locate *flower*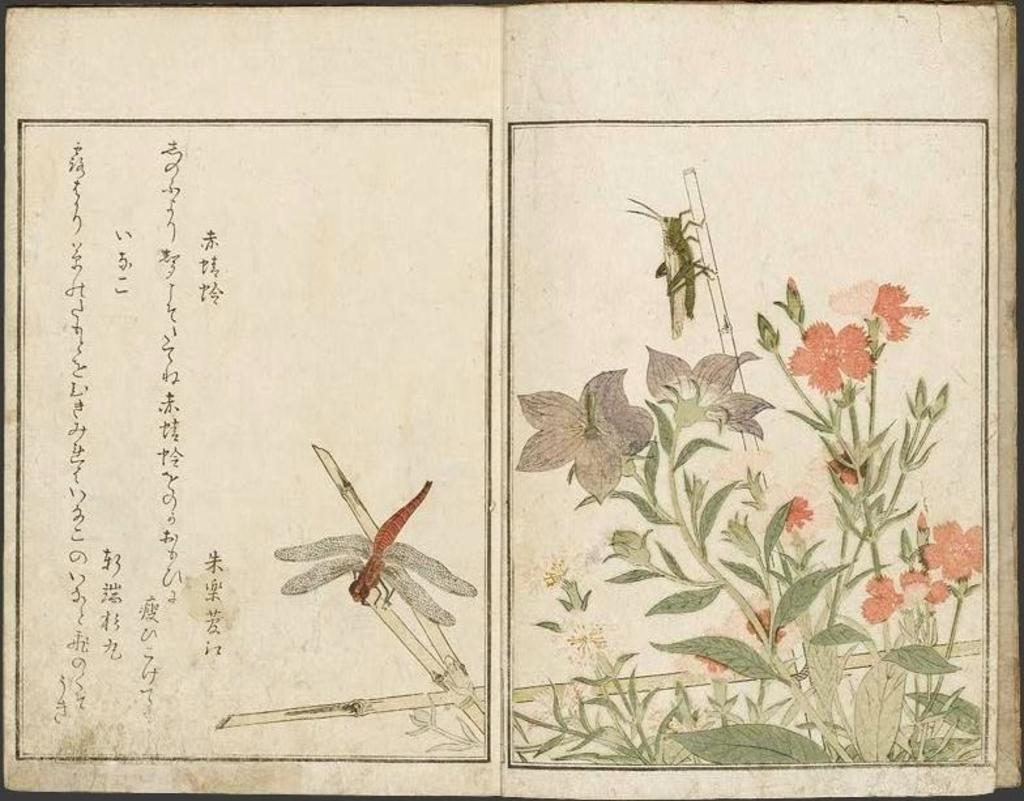
(641,349,768,431)
